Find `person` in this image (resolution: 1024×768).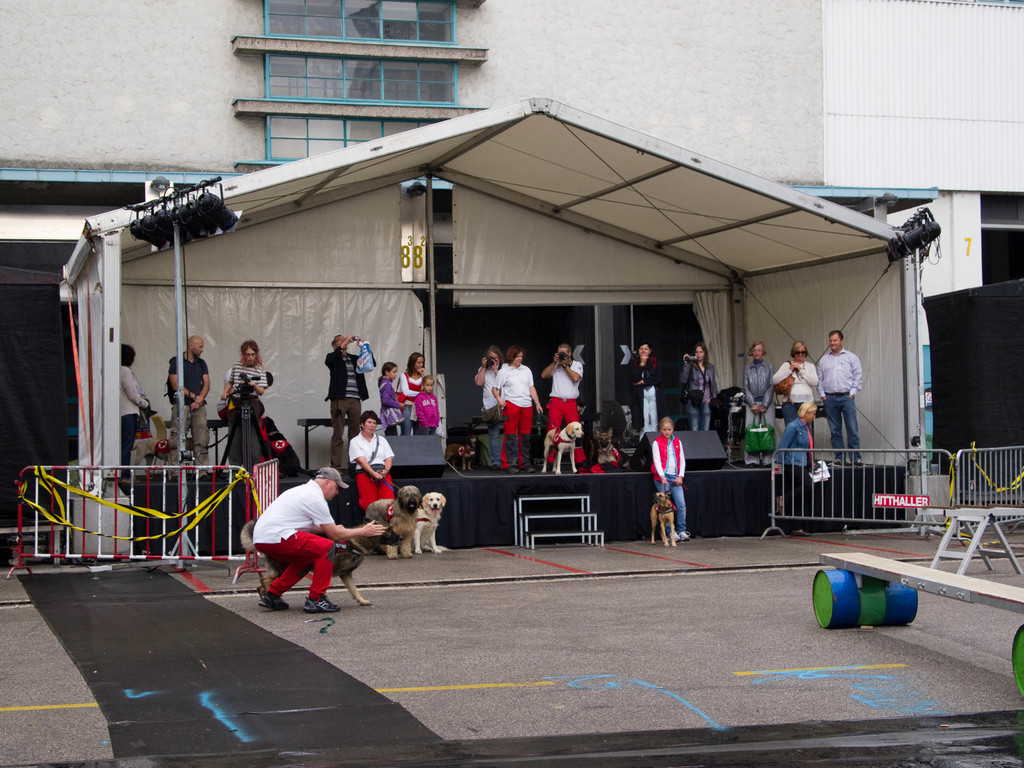
box(218, 340, 271, 424).
